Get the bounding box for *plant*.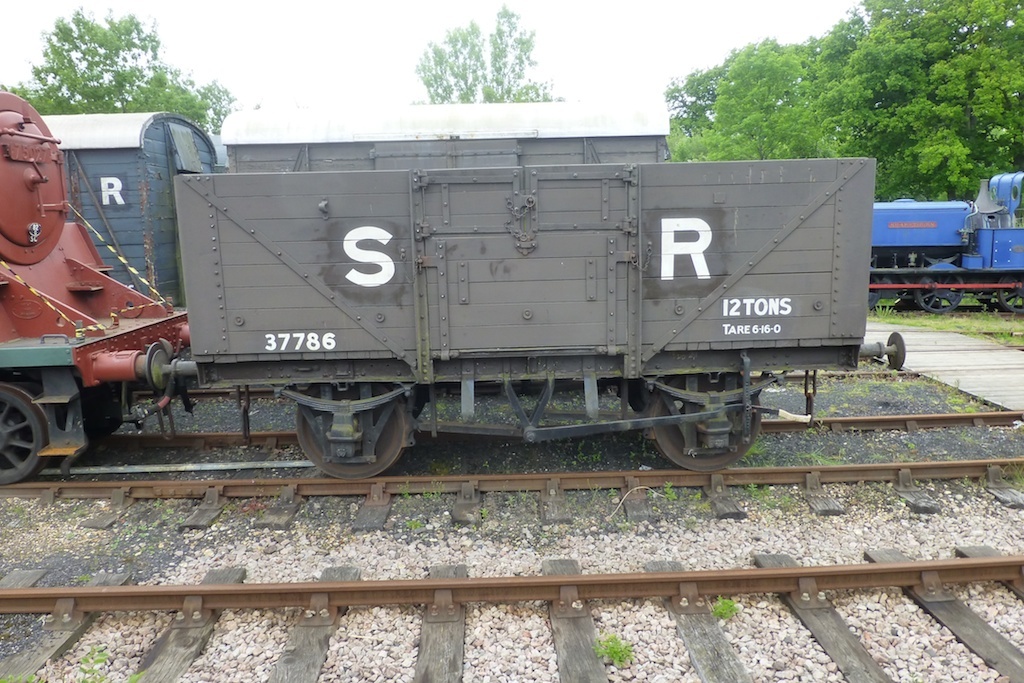
72:569:89:586.
